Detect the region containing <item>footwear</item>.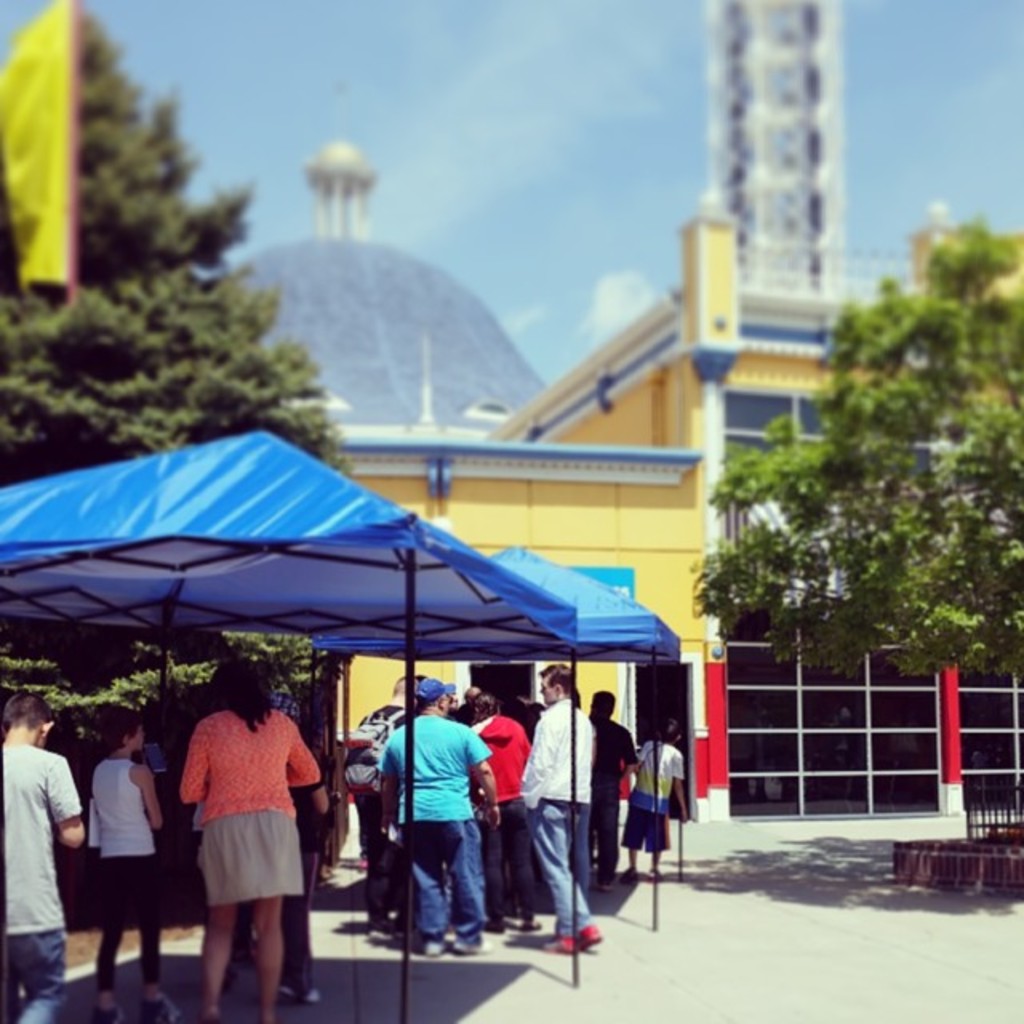
(621,864,643,878).
